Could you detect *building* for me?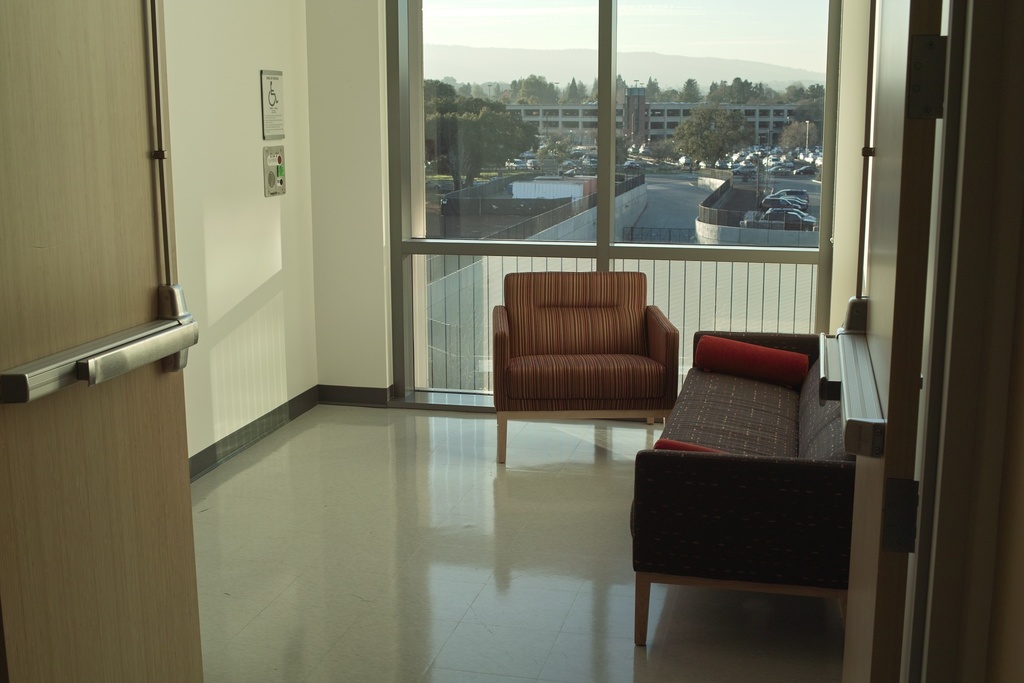
Detection result: (0, 0, 1023, 682).
